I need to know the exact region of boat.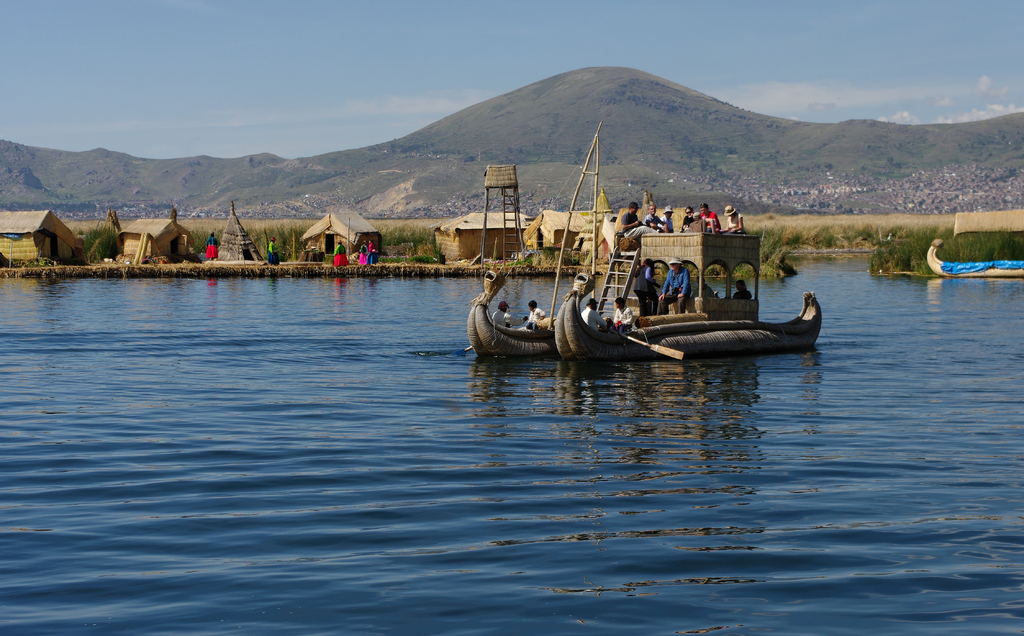
Region: 481:153:835:369.
